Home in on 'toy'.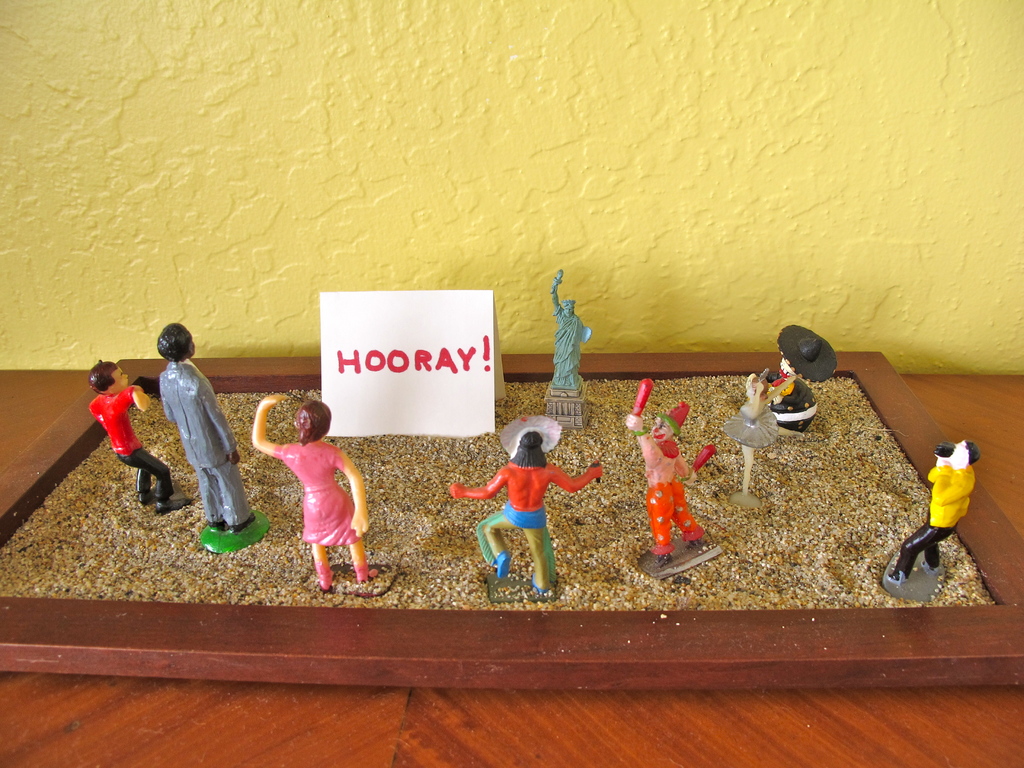
Homed in at 764/326/836/436.
